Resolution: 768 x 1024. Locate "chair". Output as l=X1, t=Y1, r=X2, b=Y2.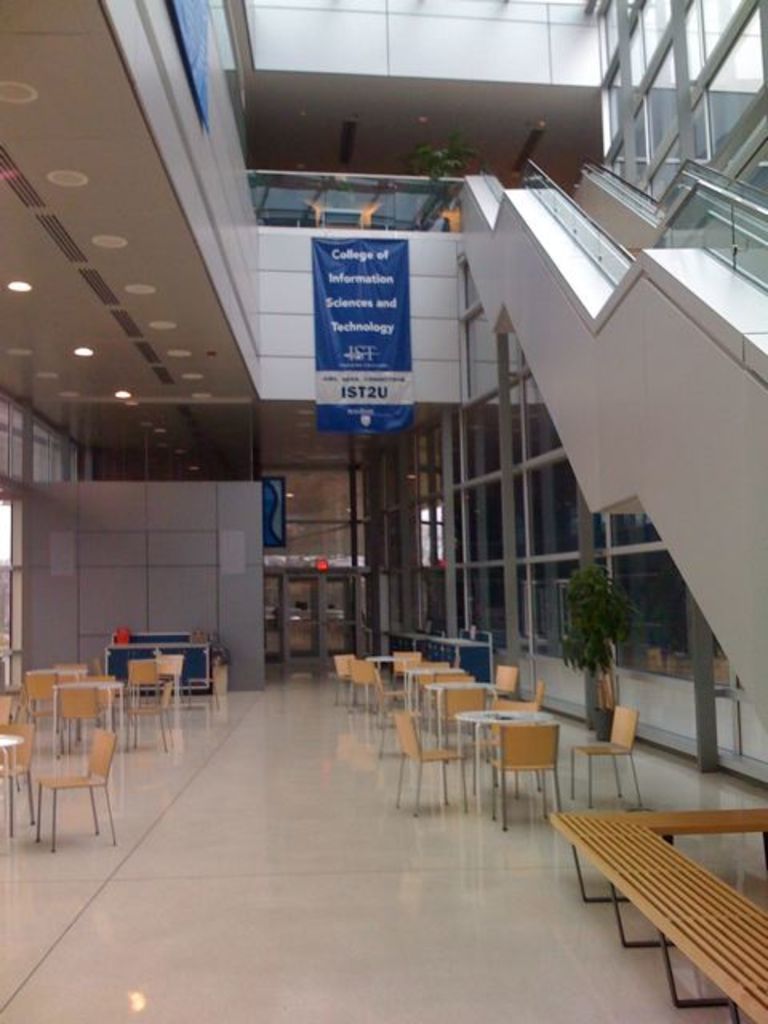
l=48, t=675, r=112, b=754.
